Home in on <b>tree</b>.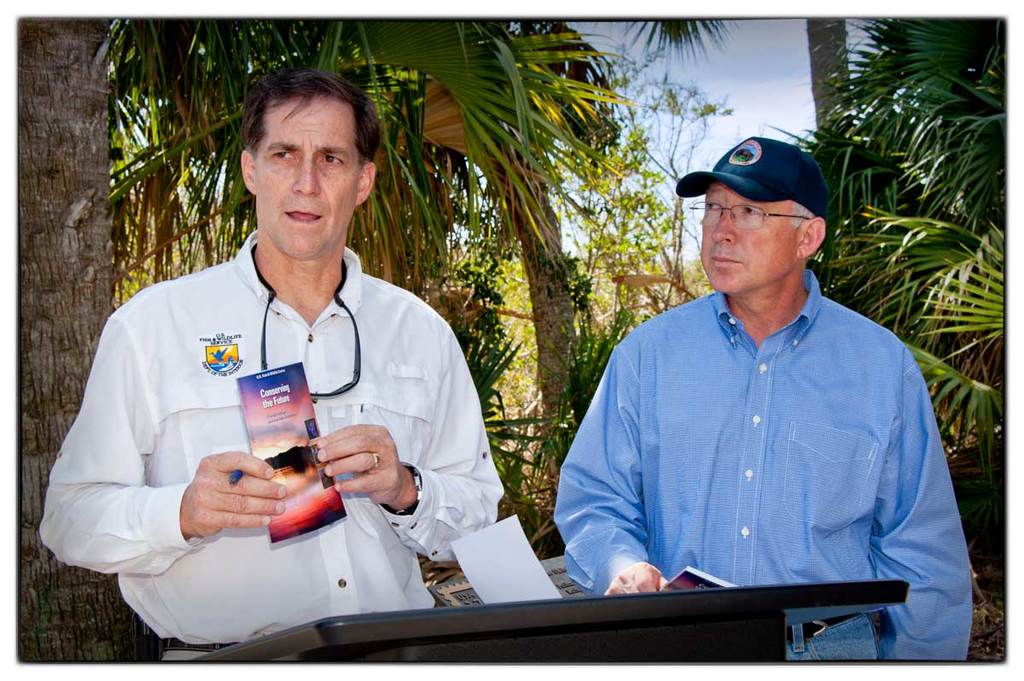
Homed in at {"left": 0, "top": 12, "right": 152, "bottom": 669}.
